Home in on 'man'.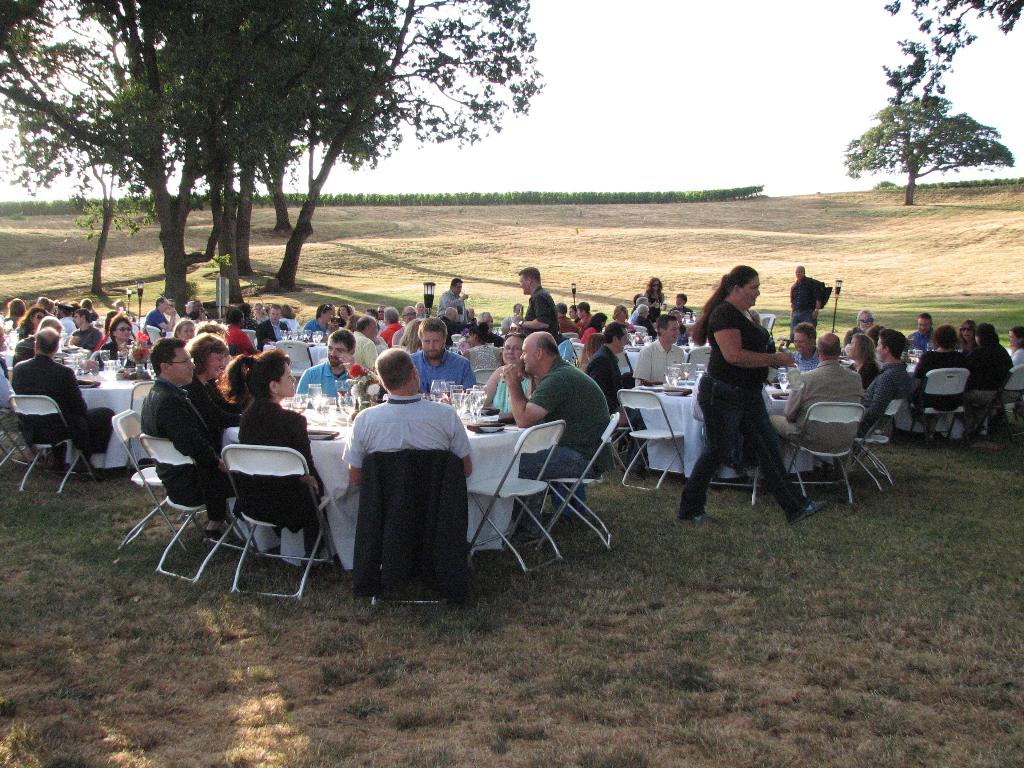
Homed in at <box>13,327,115,483</box>.
